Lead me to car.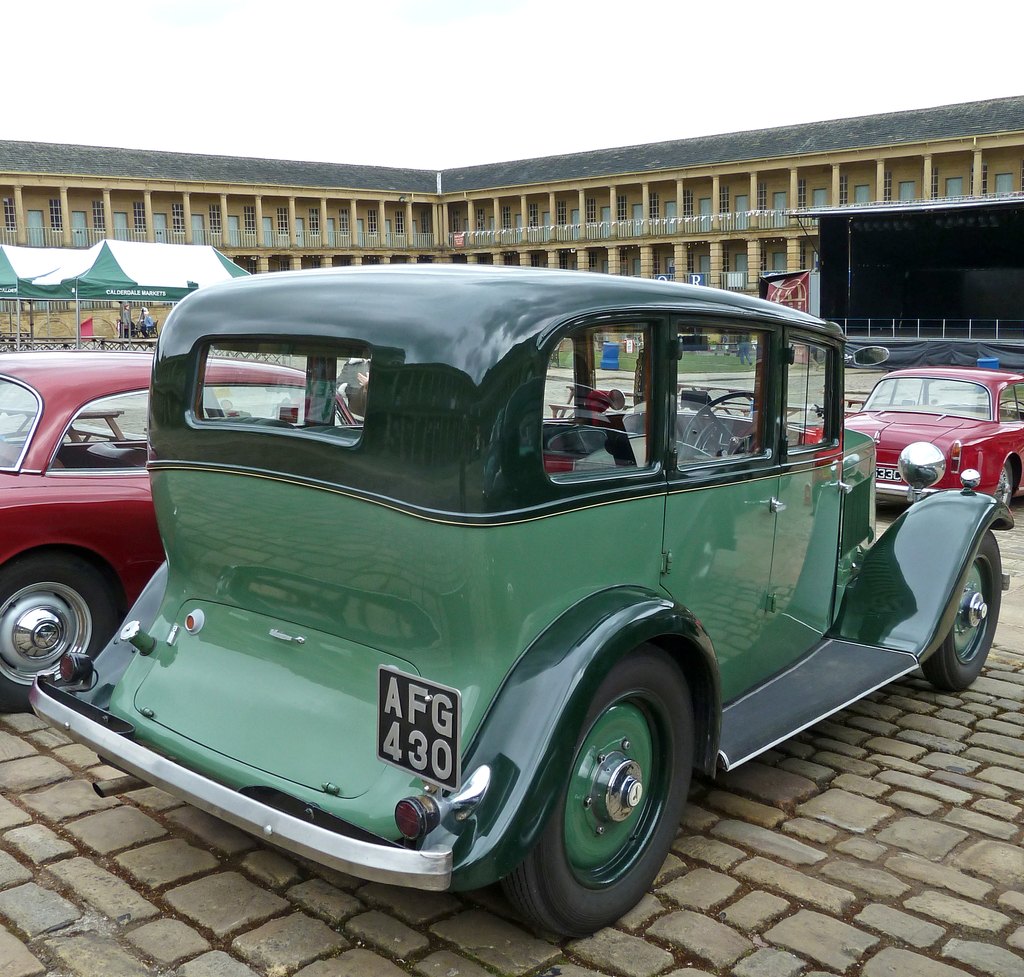
Lead to BBox(30, 273, 956, 937).
